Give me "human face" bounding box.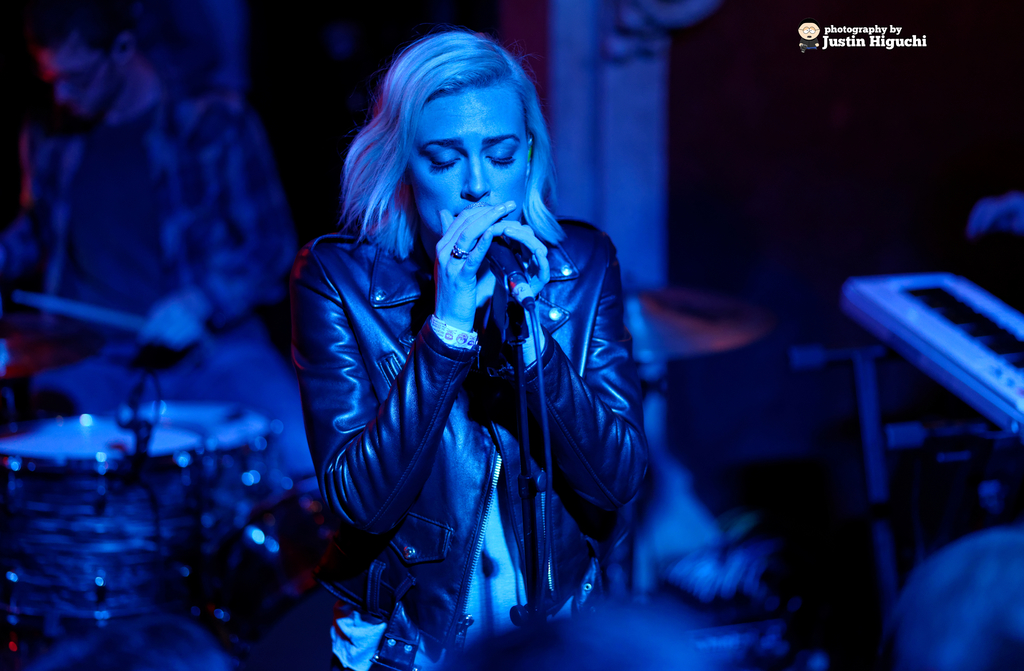
[32,26,121,120].
